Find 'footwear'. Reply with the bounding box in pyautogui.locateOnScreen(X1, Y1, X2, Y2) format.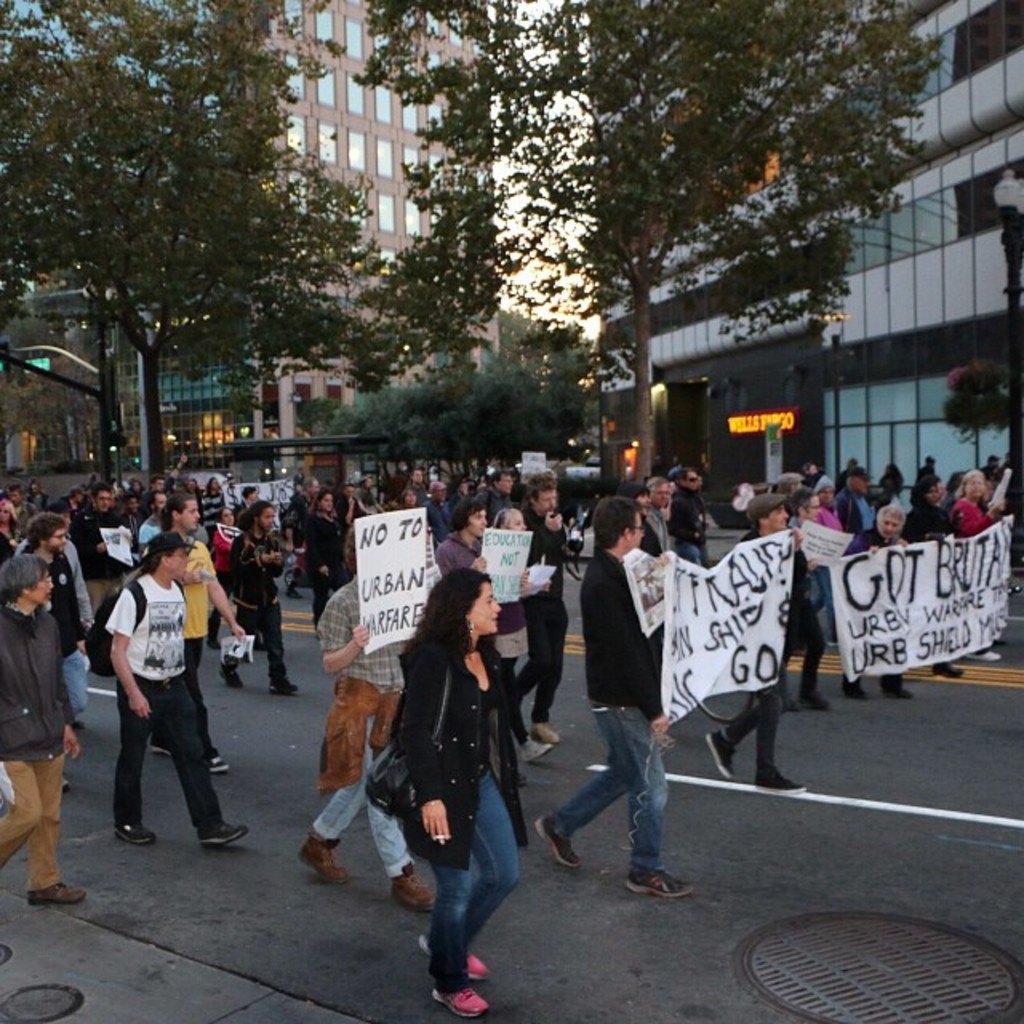
pyautogui.locateOnScreen(803, 688, 829, 710).
